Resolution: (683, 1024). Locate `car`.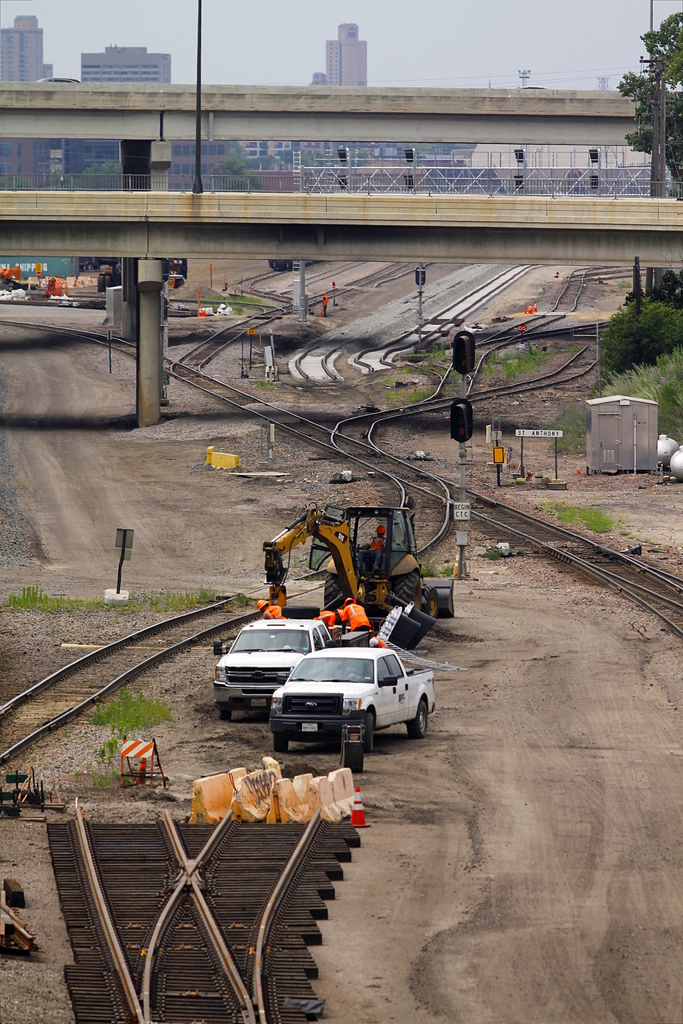
{"x1": 213, "y1": 620, "x2": 332, "y2": 723}.
